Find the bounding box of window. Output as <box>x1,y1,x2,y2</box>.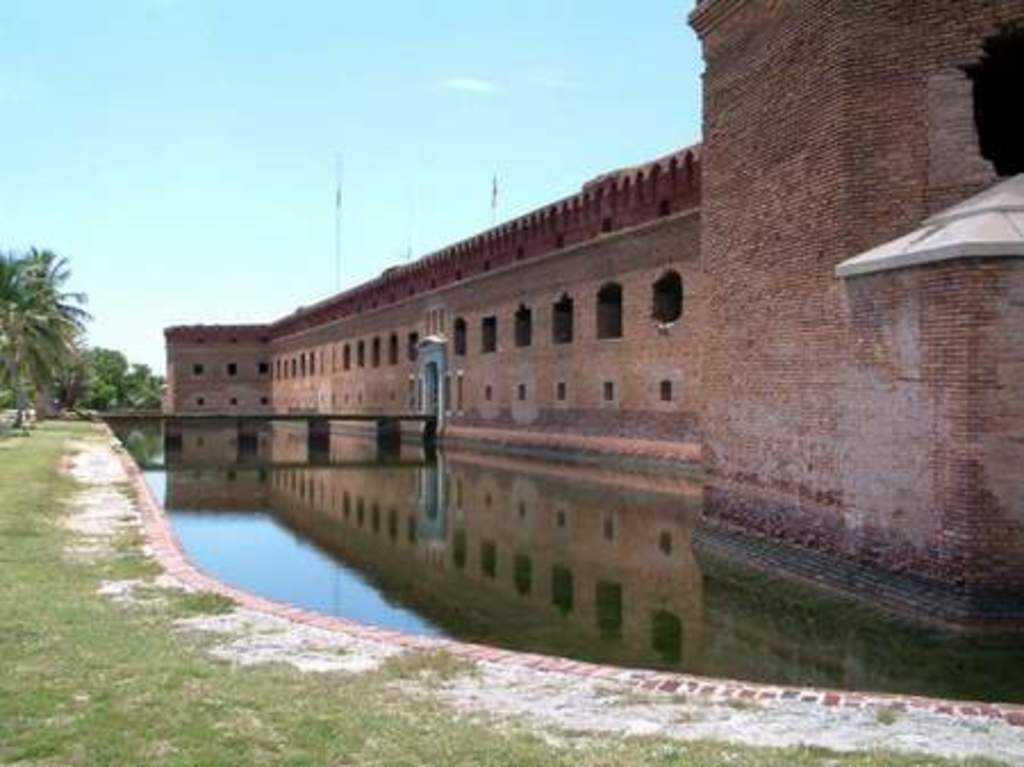
<box>448,314,466,357</box>.
